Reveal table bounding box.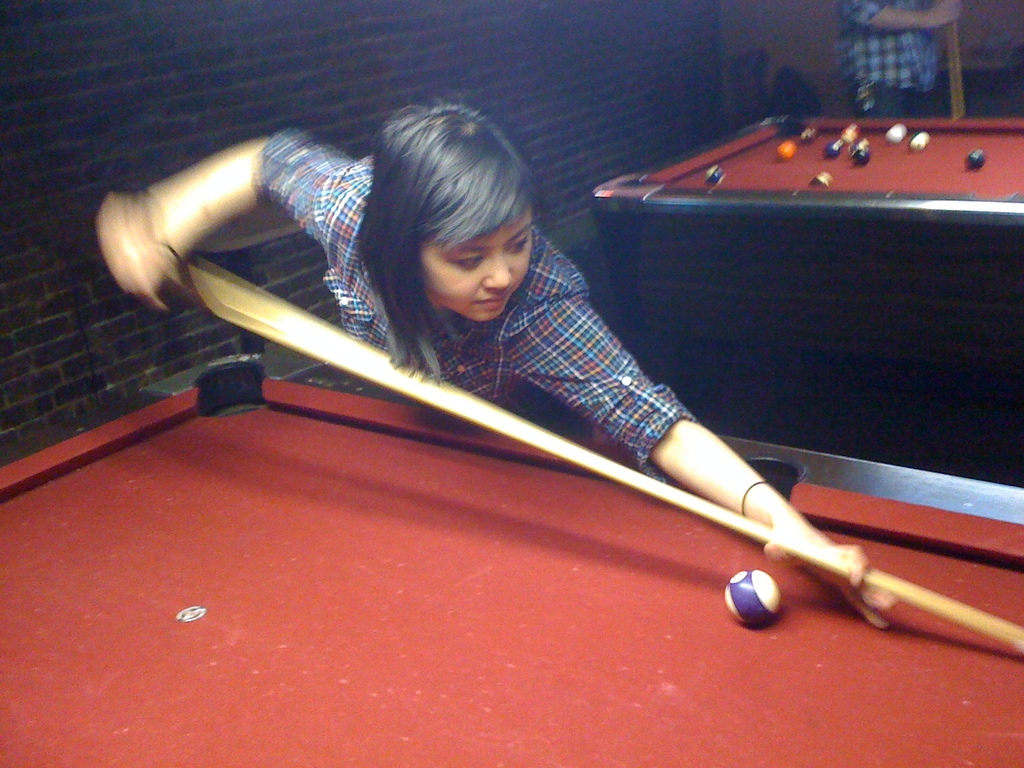
Revealed: {"left": 1, "top": 348, "right": 1023, "bottom": 767}.
